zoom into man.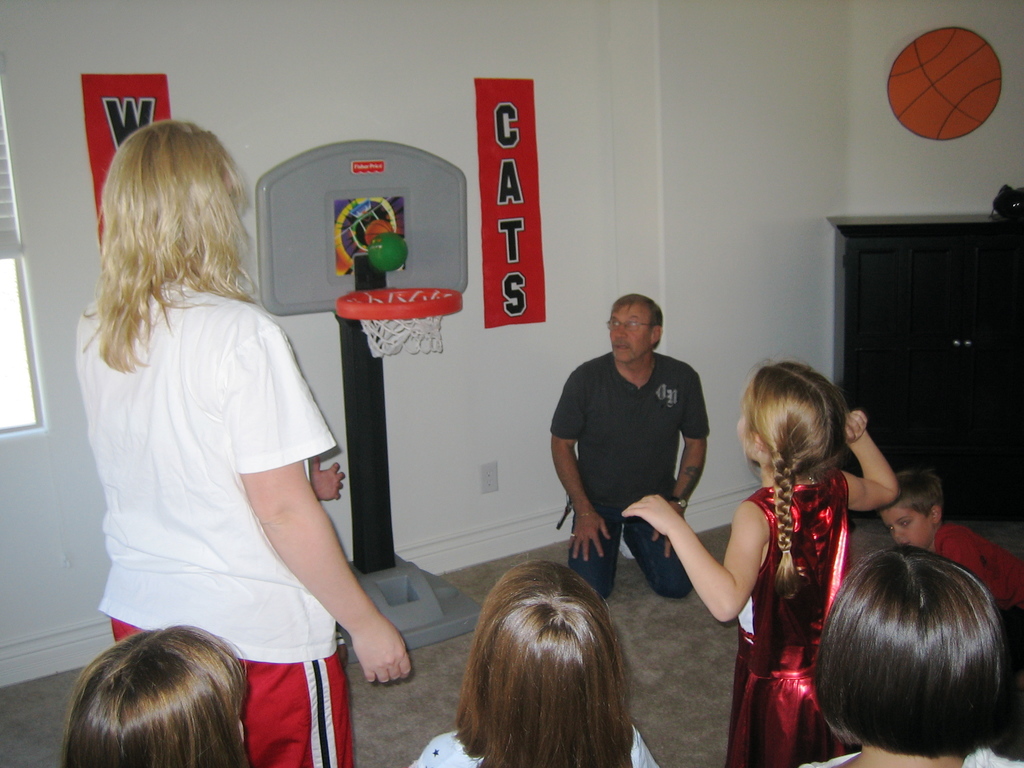
Zoom target: box=[542, 285, 733, 636].
